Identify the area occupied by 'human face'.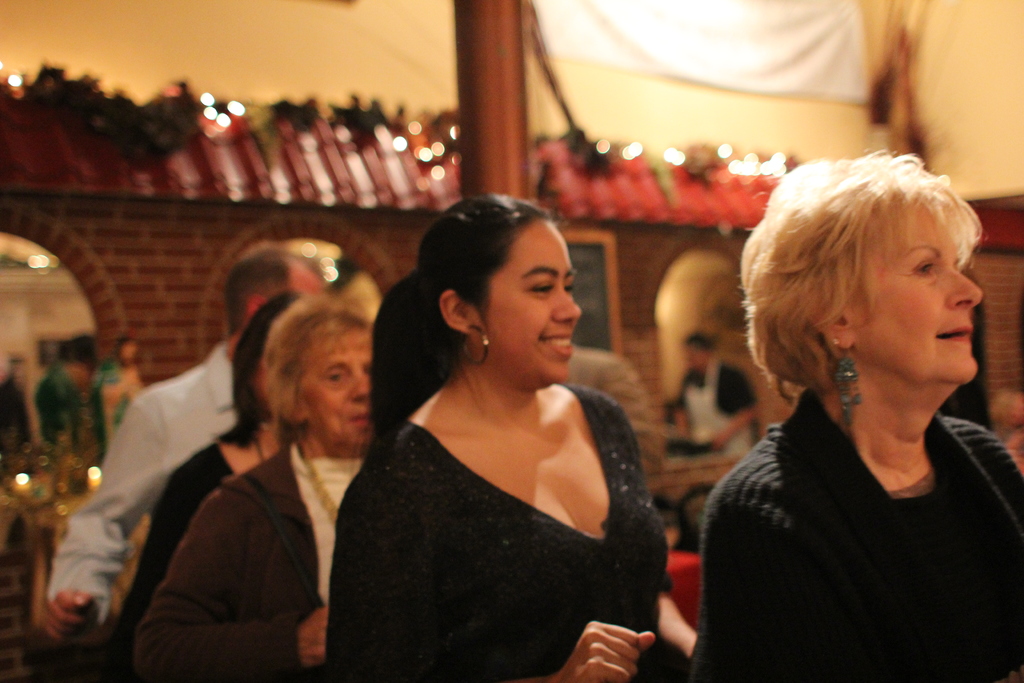
Area: [x1=479, y1=217, x2=580, y2=388].
